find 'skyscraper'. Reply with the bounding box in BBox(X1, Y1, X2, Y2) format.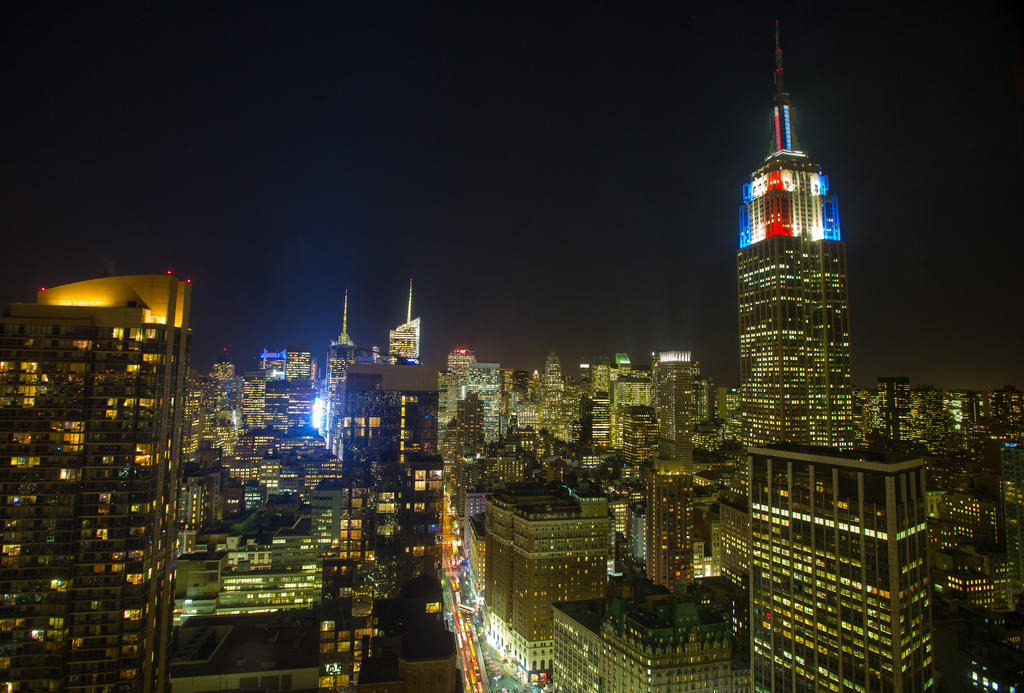
BBox(744, 430, 949, 692).
